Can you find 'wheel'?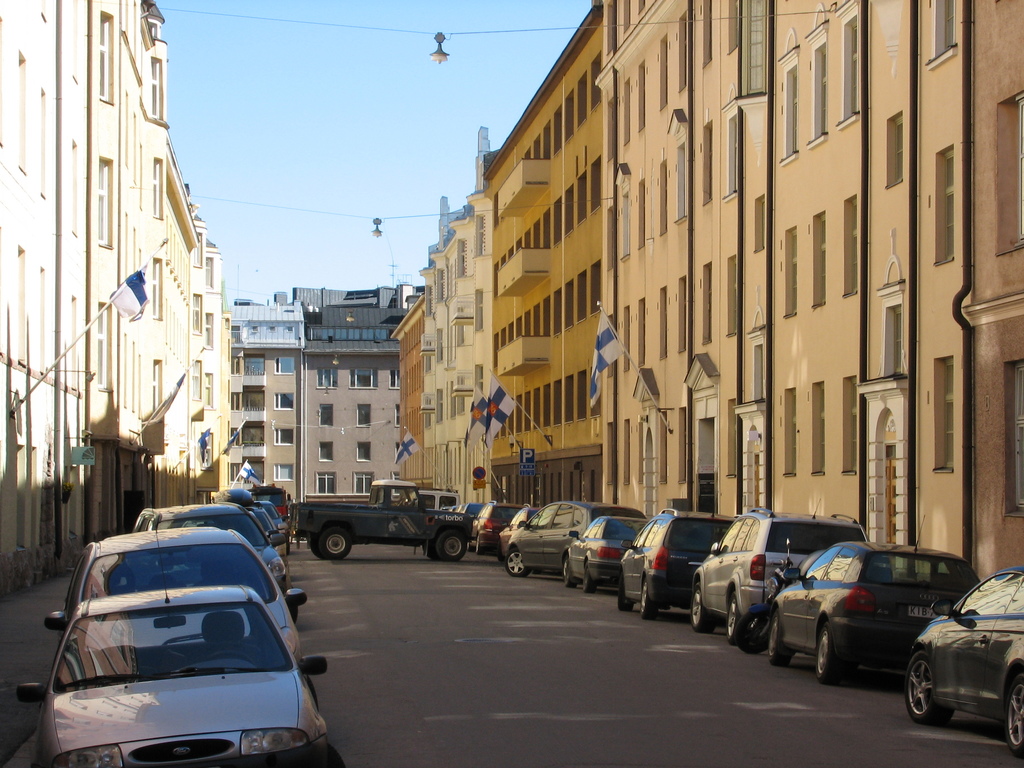
Yes, bounding box: (734,602,774,654).
